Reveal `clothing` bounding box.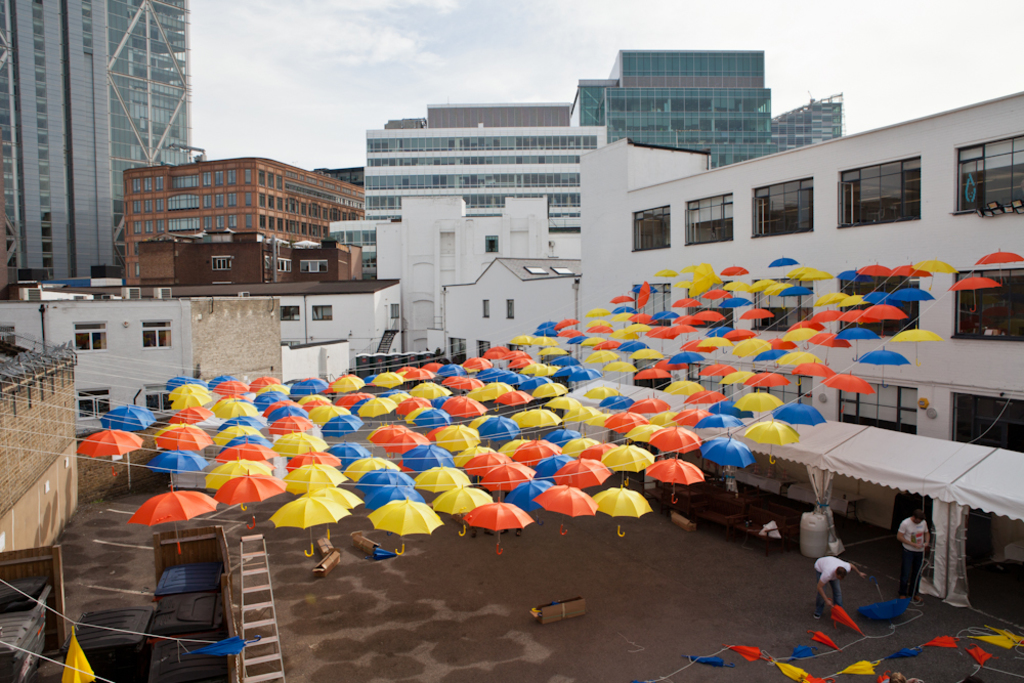
Revealed: detection(901, 520, 927, 602).
